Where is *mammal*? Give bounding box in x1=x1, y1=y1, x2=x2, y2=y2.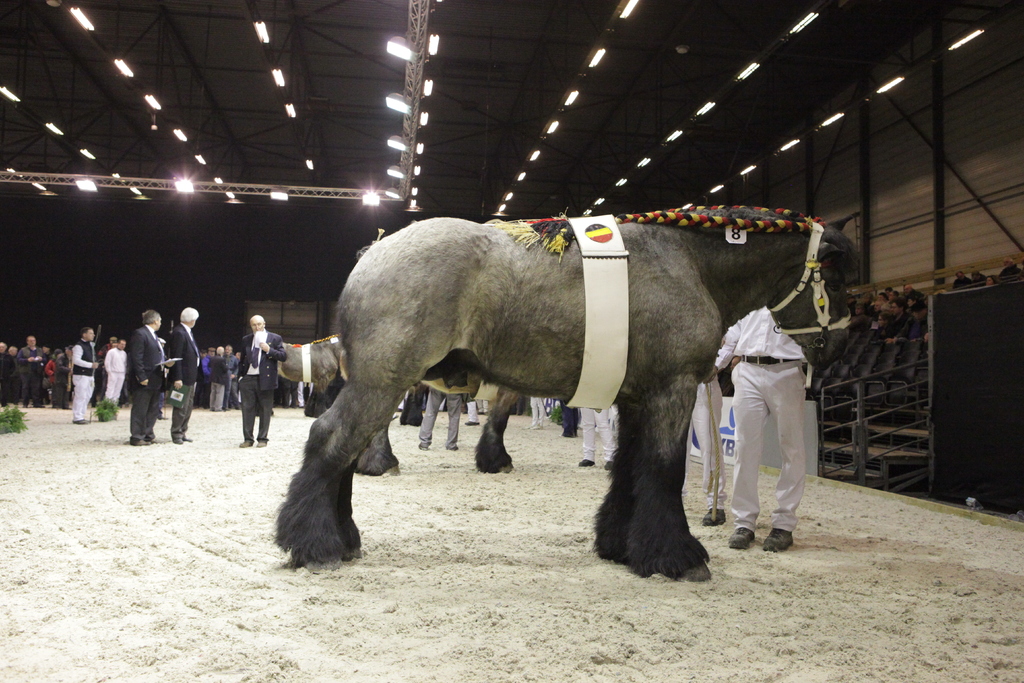
x1=556, y1=403, x2=575, y2=435.
